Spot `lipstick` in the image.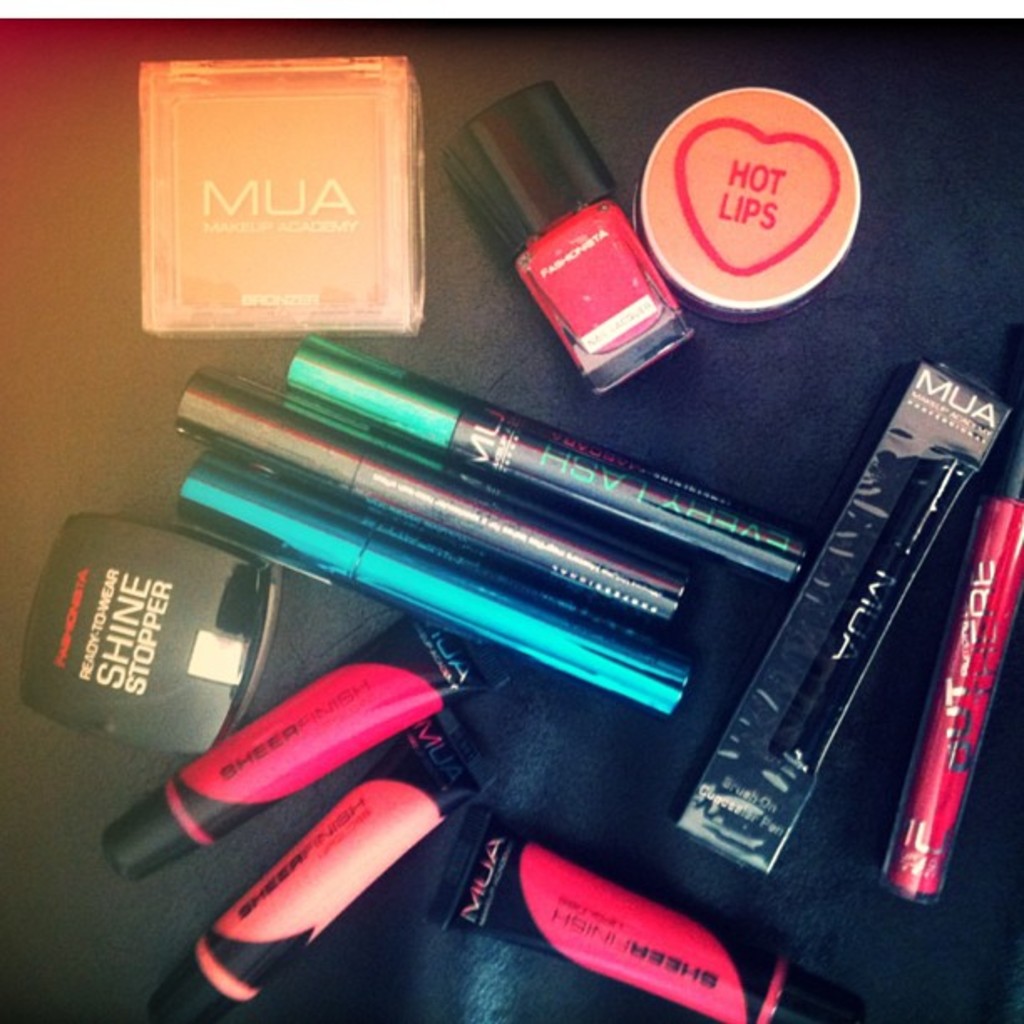
`lipstick` found at 877,323,1022,907.
